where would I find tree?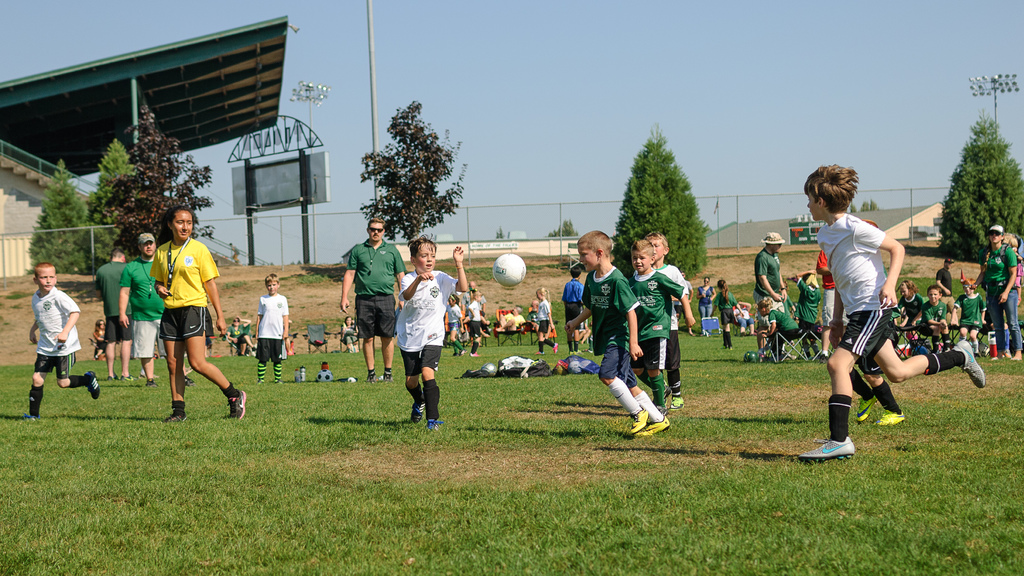
At detection(547, 218, 579, 234).
